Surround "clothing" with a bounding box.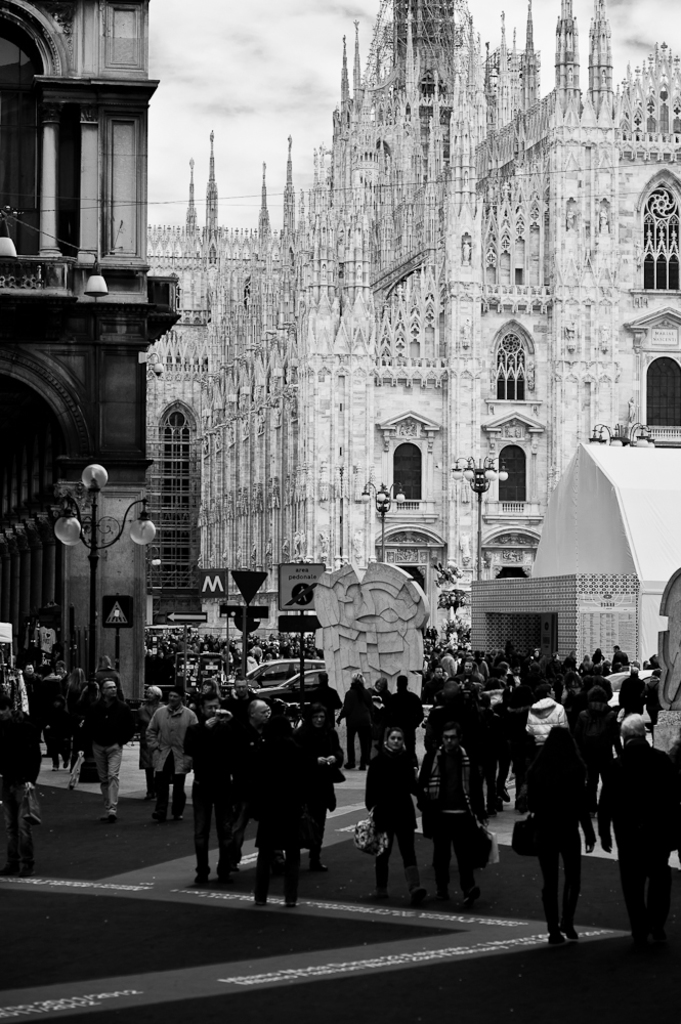
BBox(189, 720, 232, 882).
